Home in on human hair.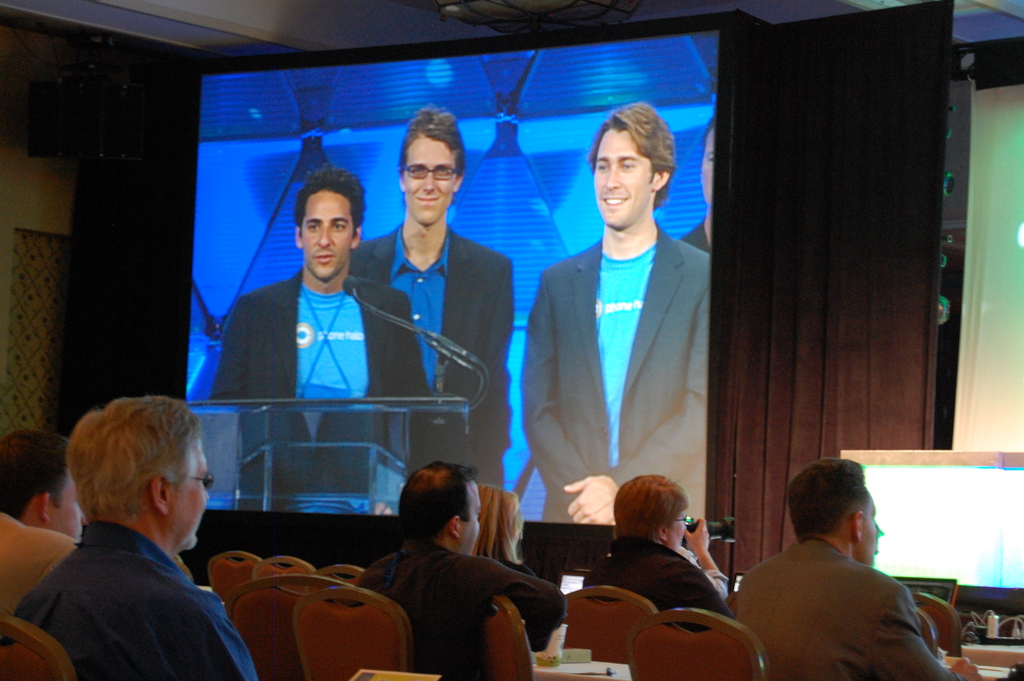
Homed in at bbox=[611, 474, 689, 545].
